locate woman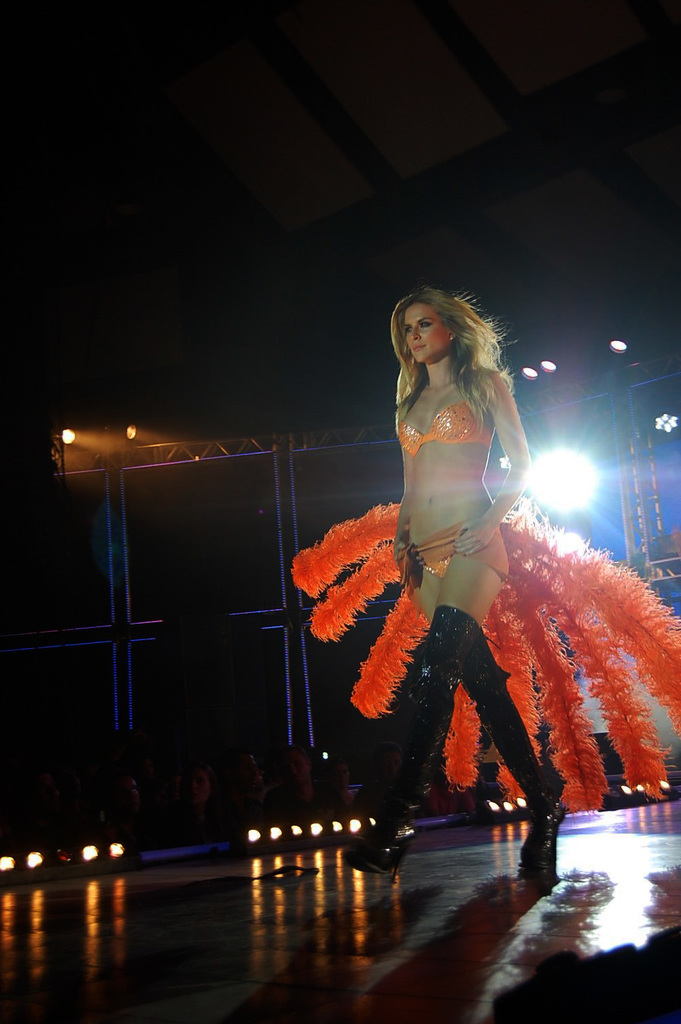
[334, 282, 601, 820]
